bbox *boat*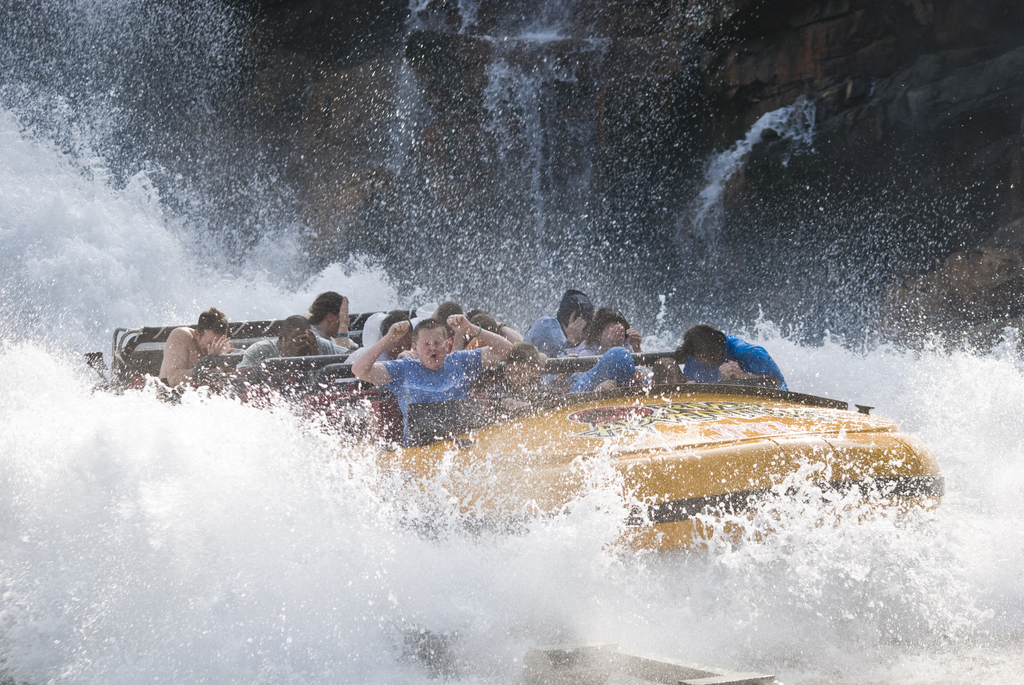
137, 297, 961, 544
